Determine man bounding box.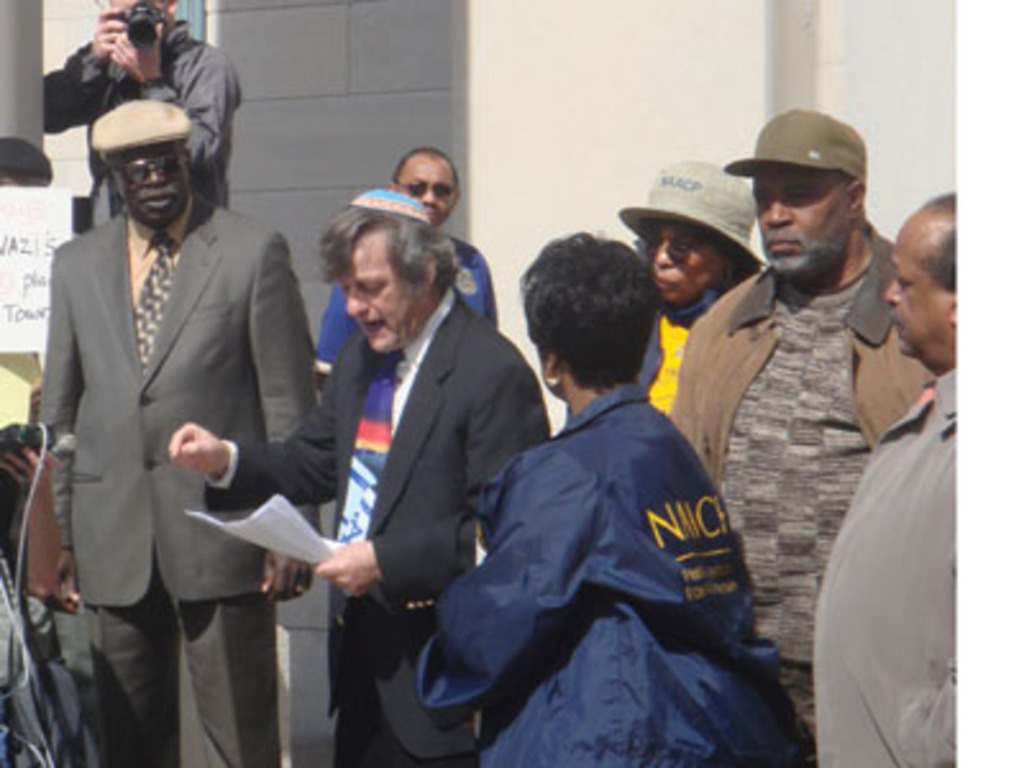
Determined: box(817, 195, 955, 765).
